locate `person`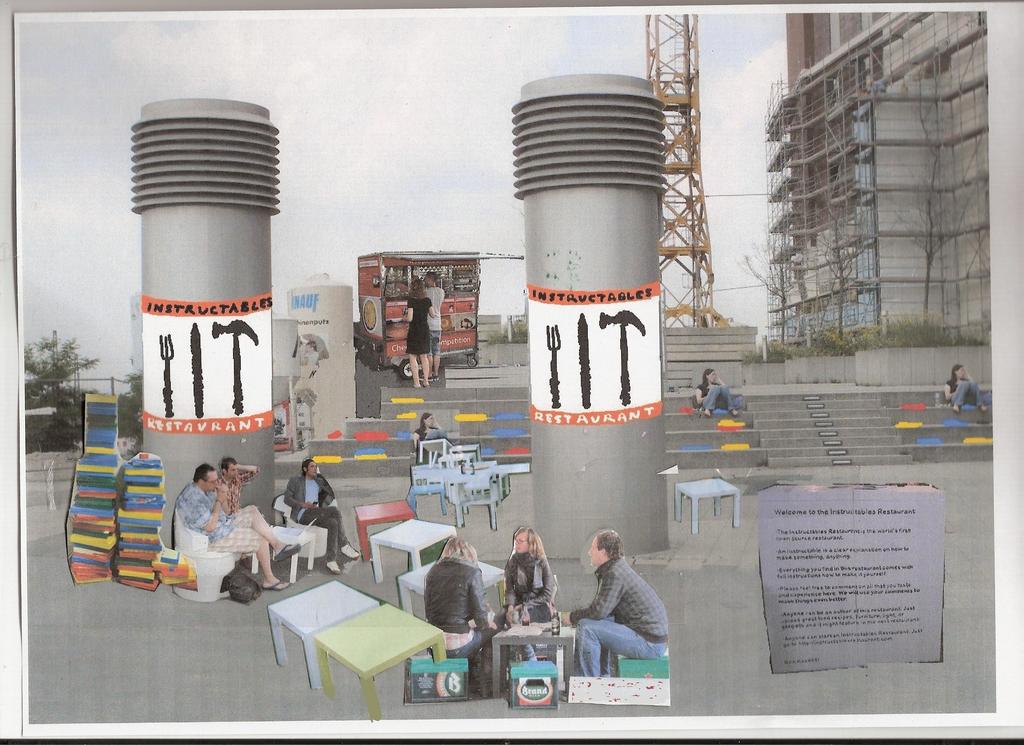
<box>420,538,507,701</box>
